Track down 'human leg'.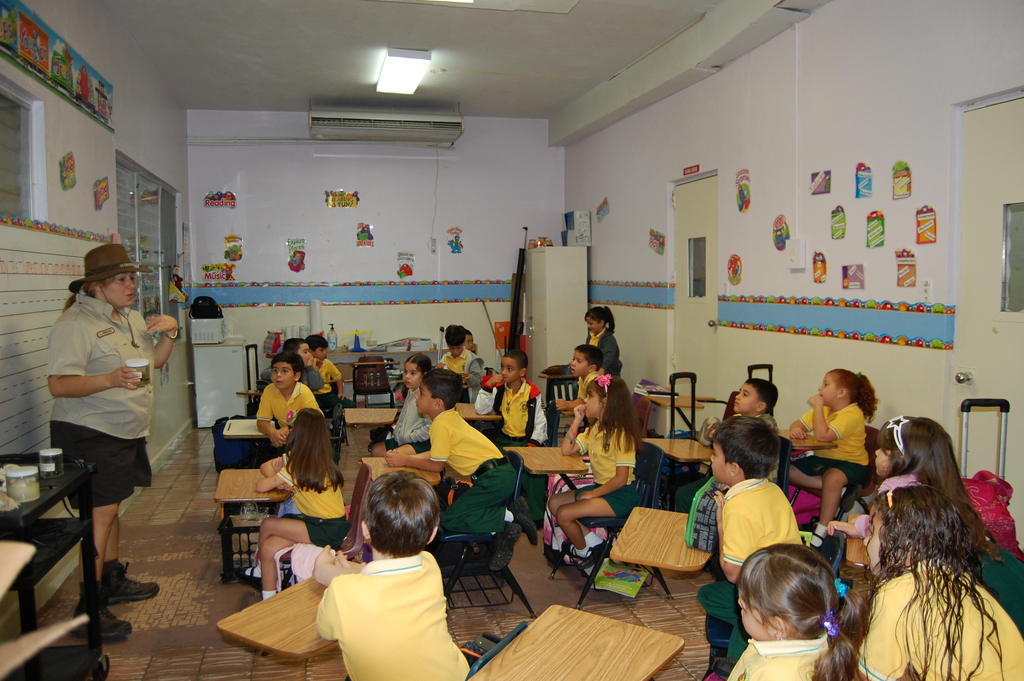
Tracked to 557:493:607:568.
